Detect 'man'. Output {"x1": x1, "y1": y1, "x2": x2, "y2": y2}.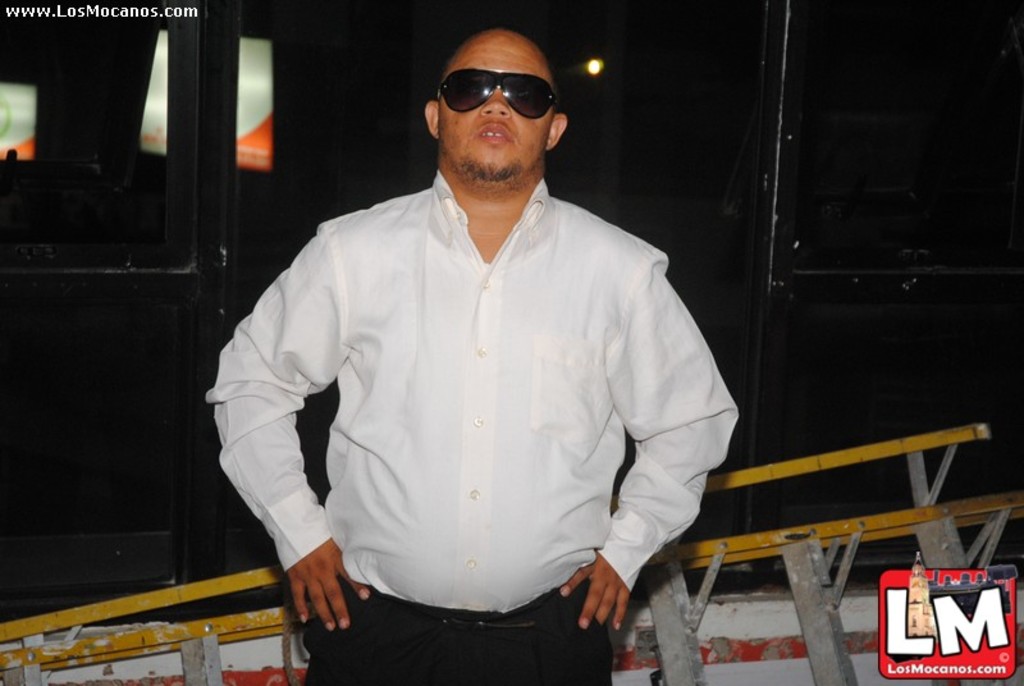
{"x1": 192, "y1": 17, "x2": 704, "y2": 674}.
